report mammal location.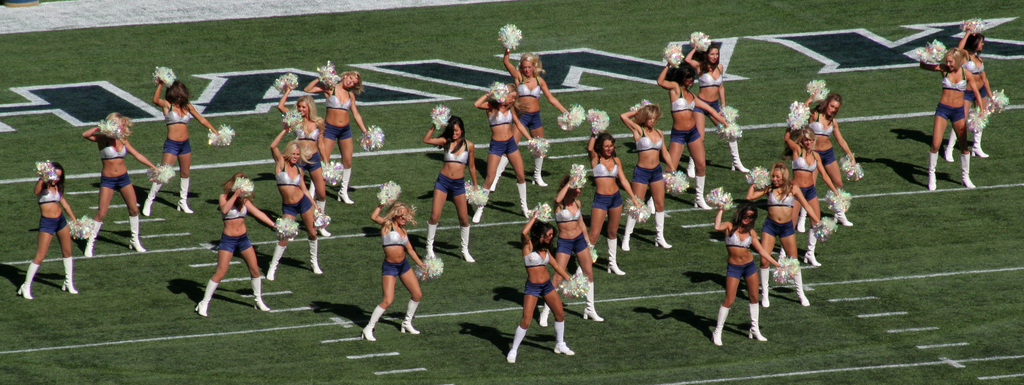
Report: <box>651,53,726,213</box>.
